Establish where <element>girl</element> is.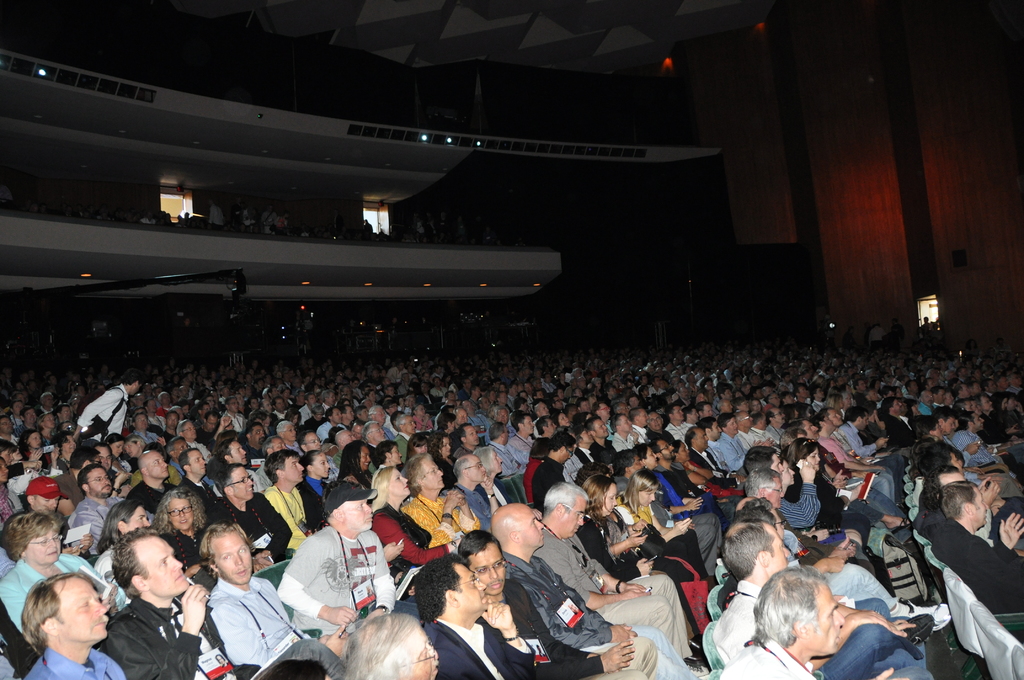
Established at Rect(618, 470, 710, 578).
